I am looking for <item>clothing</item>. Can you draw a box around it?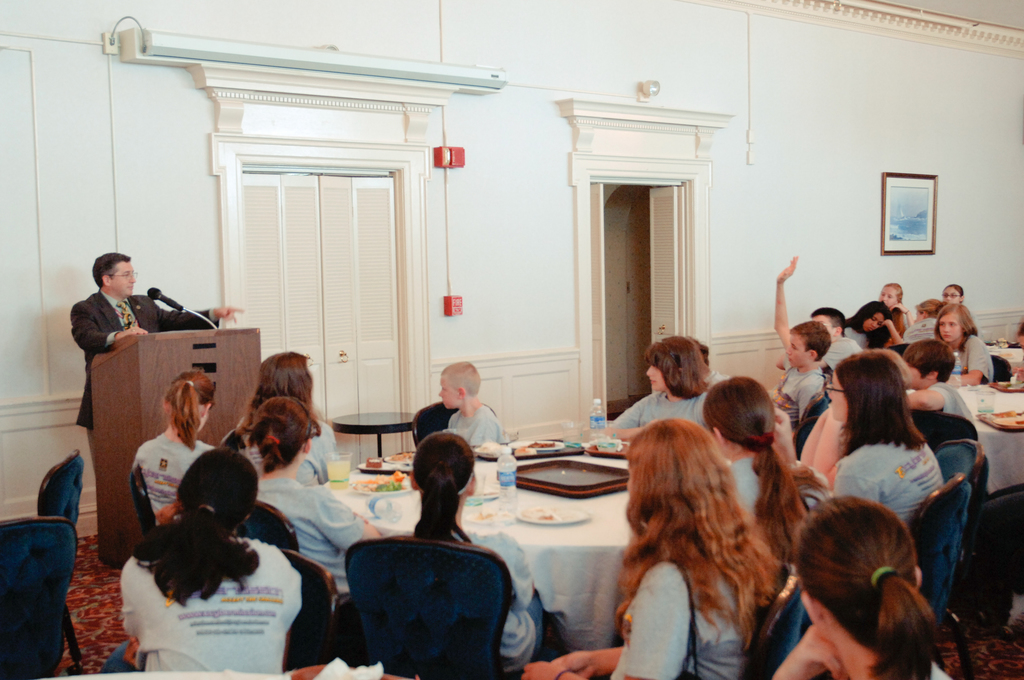
Sure, the bounding box is region(725, 455, 834, 581).
